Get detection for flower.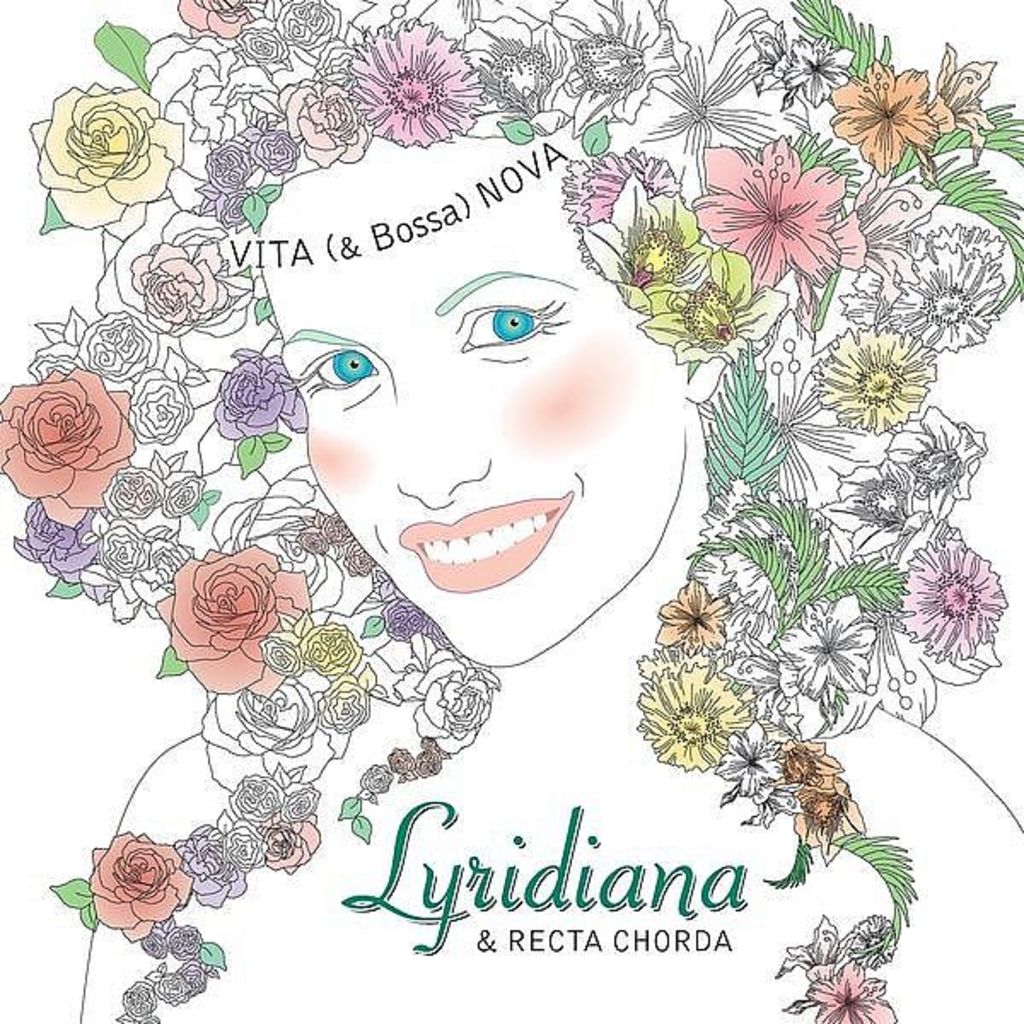
Detection: box=[271, 0, 352, 72].
